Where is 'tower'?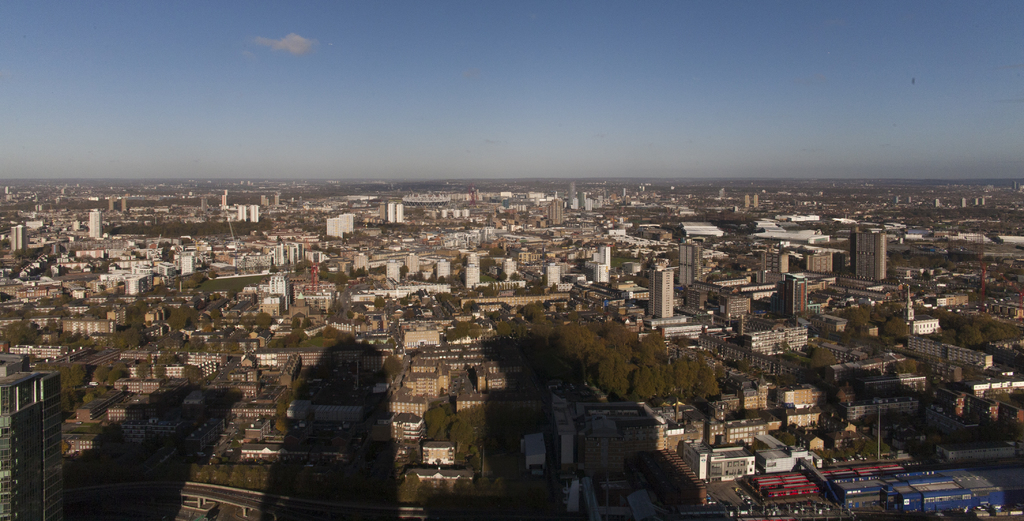
locate(650, 269, 672, 316).
